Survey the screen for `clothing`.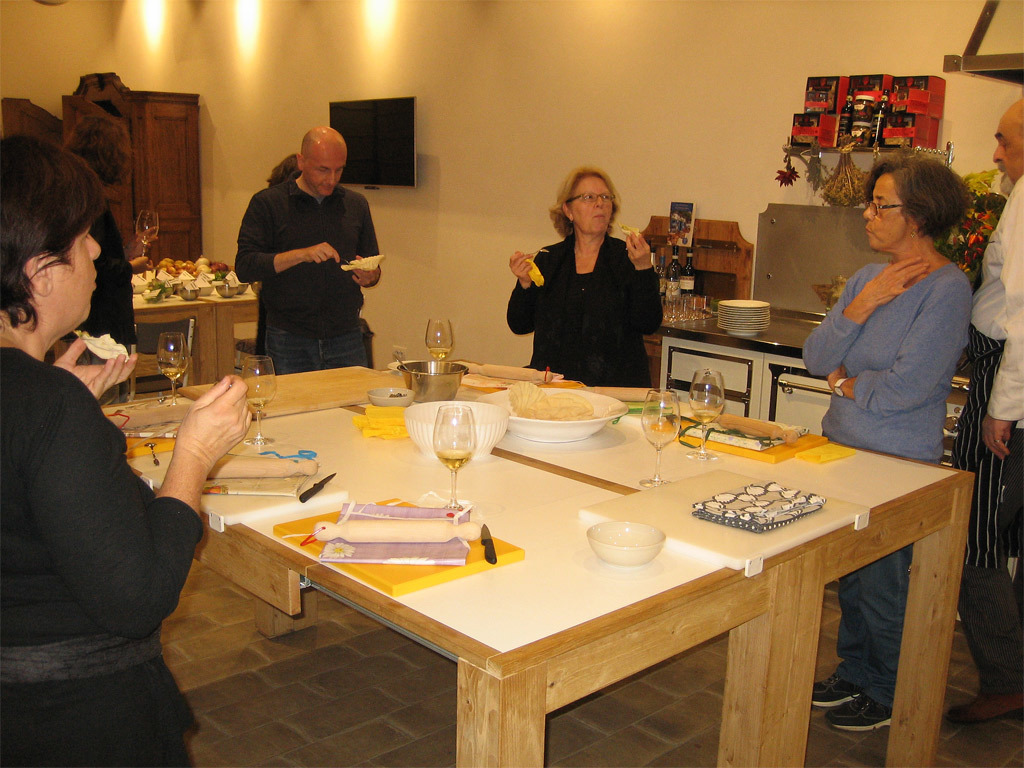
Survey found: {"left": 227, "top": 153, "right": 383, "bottom": 375}.
